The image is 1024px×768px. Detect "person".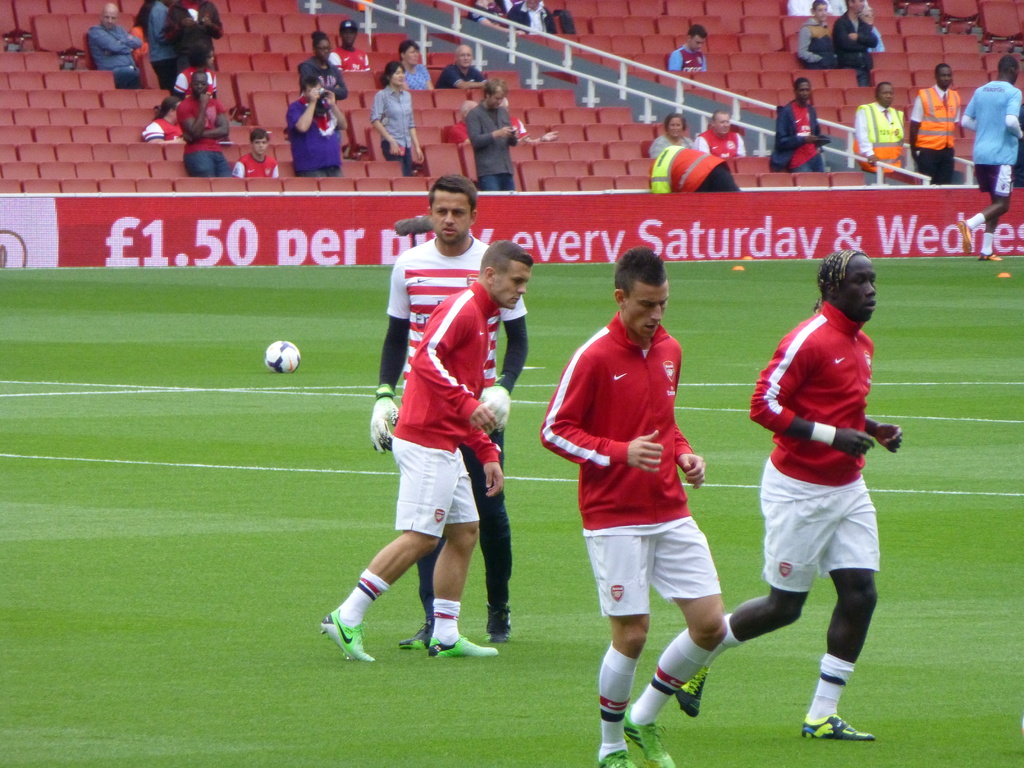
Detection: l=794, t=0, r=841, b=57.
